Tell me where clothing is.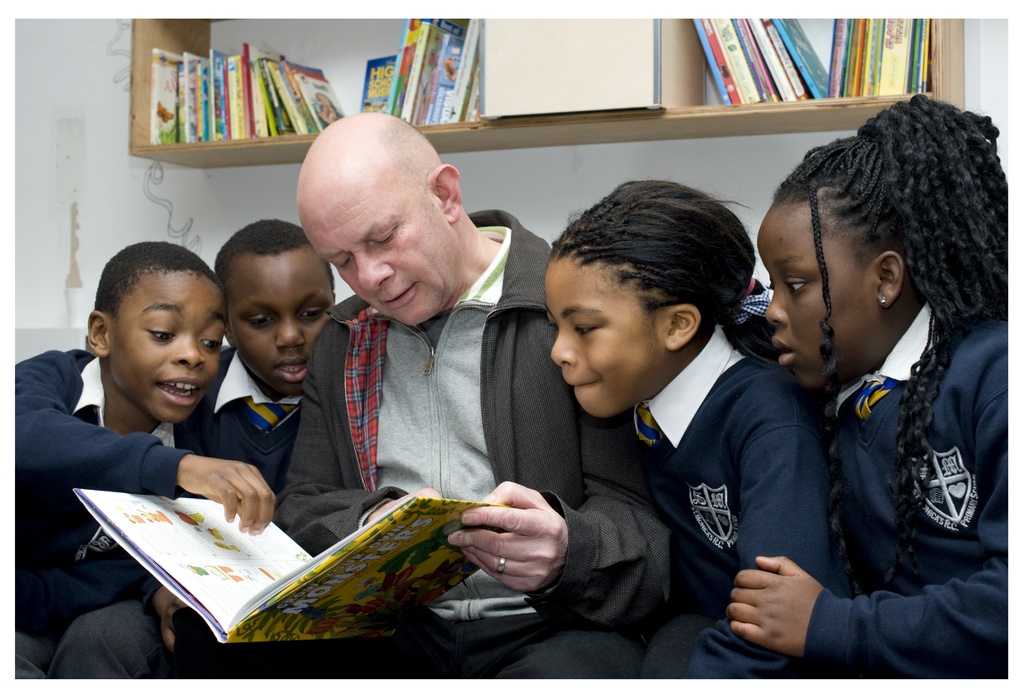
clothing is at <bbox>207, 333, 318, 514</bbox>.
